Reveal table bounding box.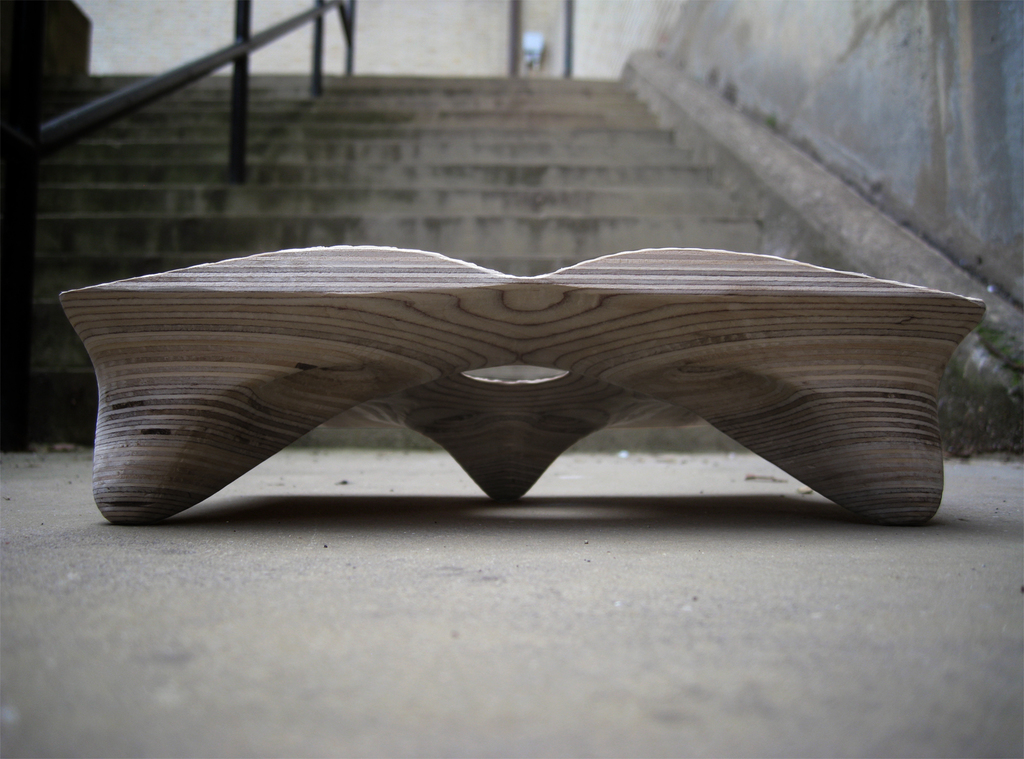
Revealed: 58,242,988,529.
